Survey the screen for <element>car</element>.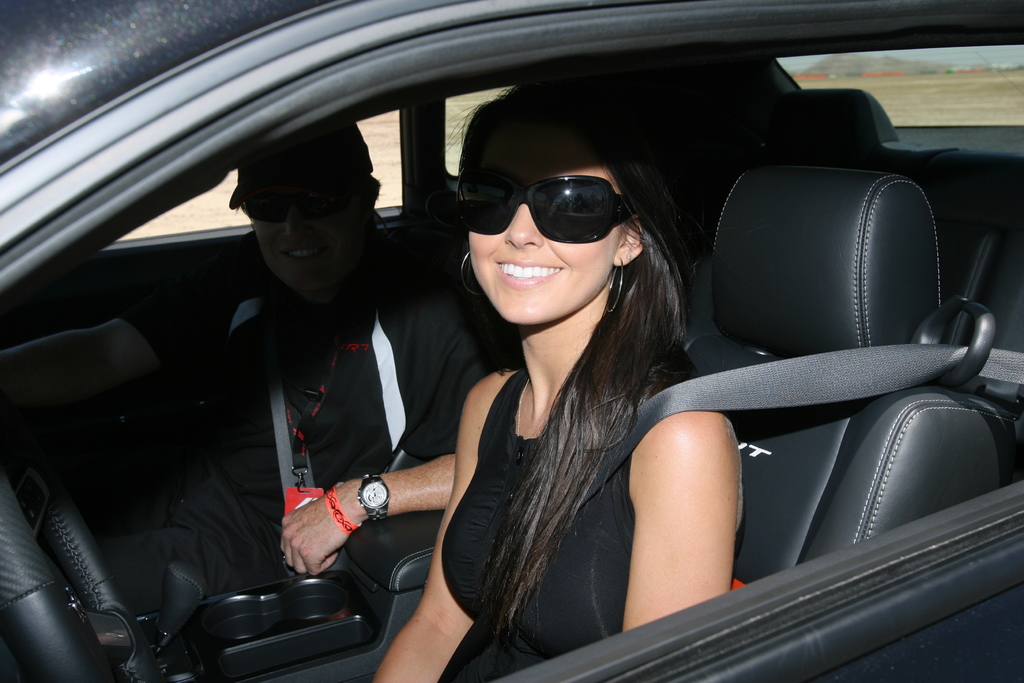
Survey found: [left=0, top=0, right=1023, bottom=682].
